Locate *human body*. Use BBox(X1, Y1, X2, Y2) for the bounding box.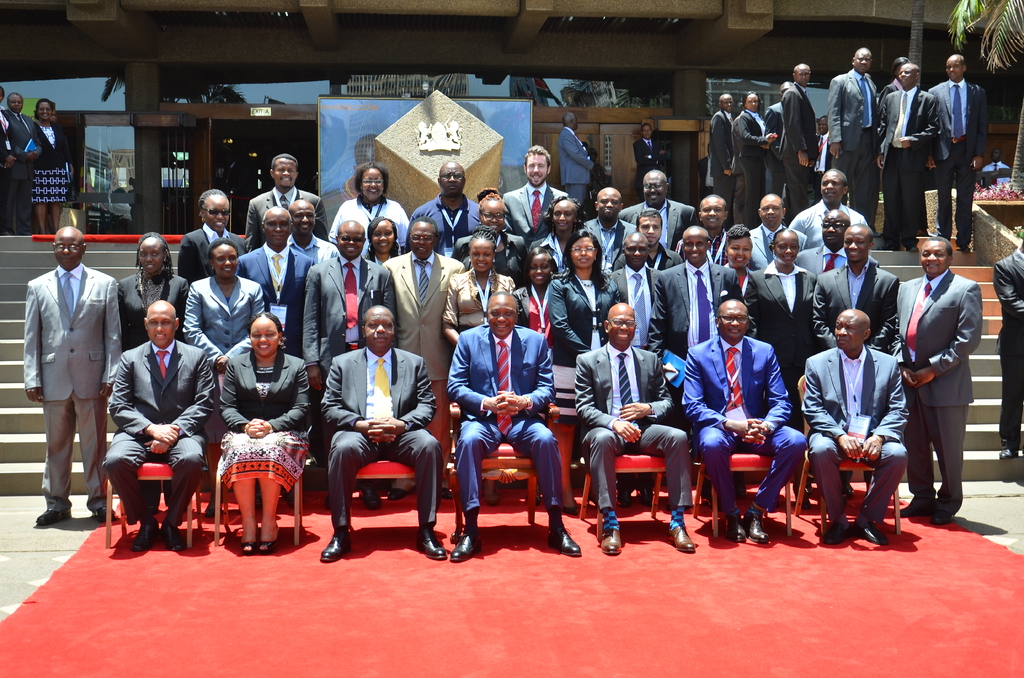
BBox(794, 241, 843, 296).
